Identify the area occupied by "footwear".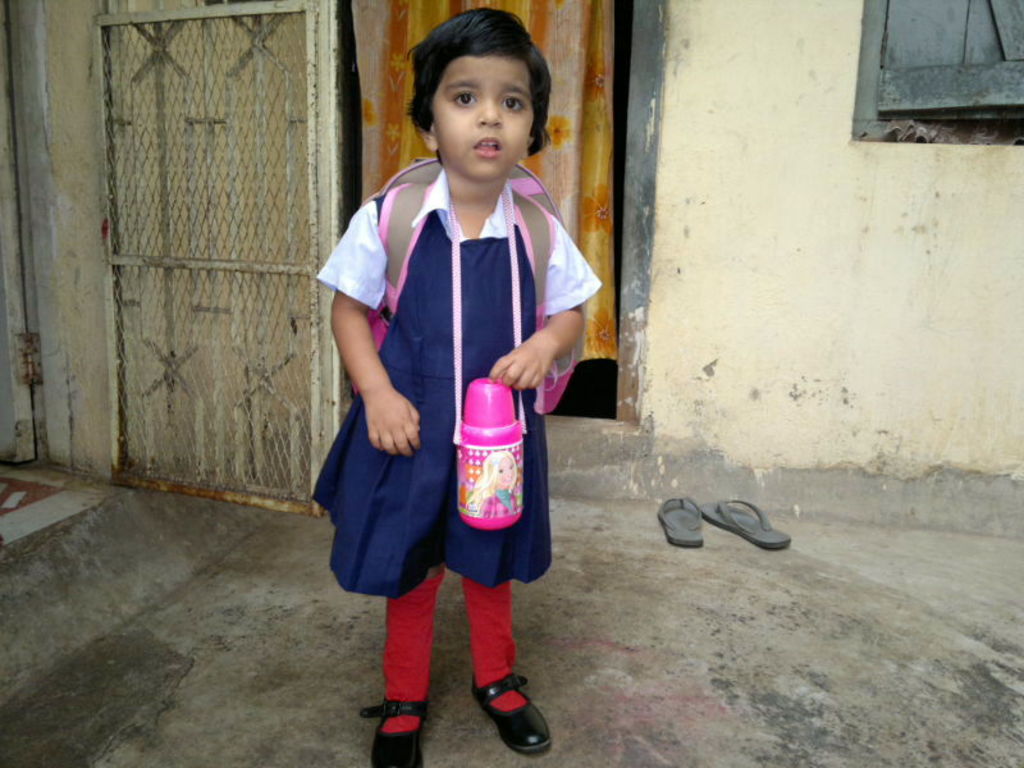
Area: {"x1": 360, "y1": 696, "x2": 435, "y2": 767}.
